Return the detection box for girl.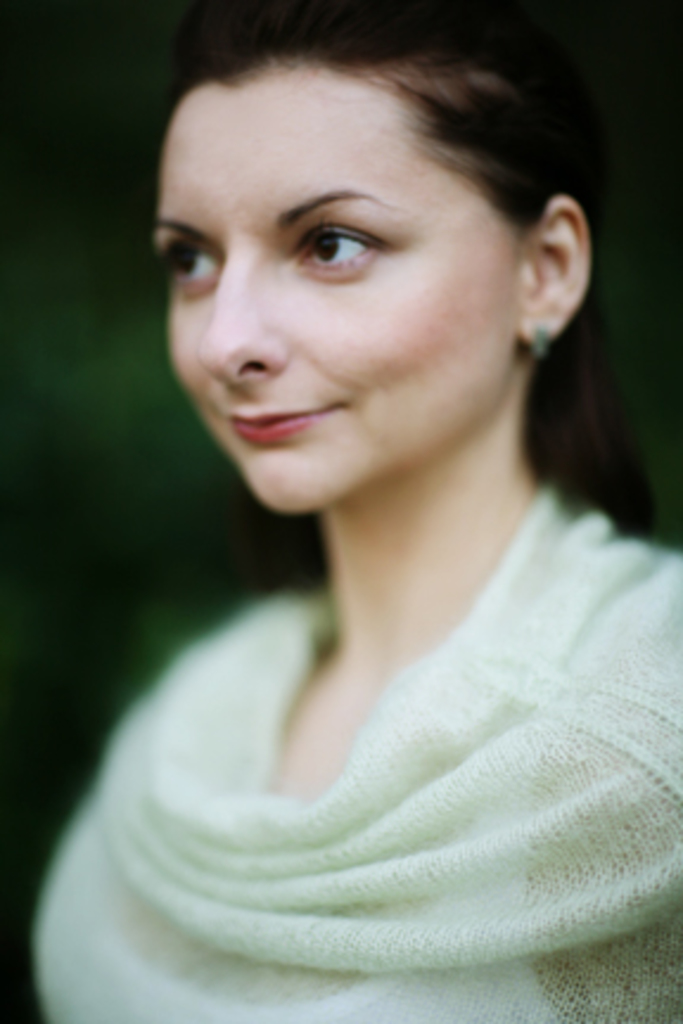
[left=33, top=0, right=681, bottom=1022].
